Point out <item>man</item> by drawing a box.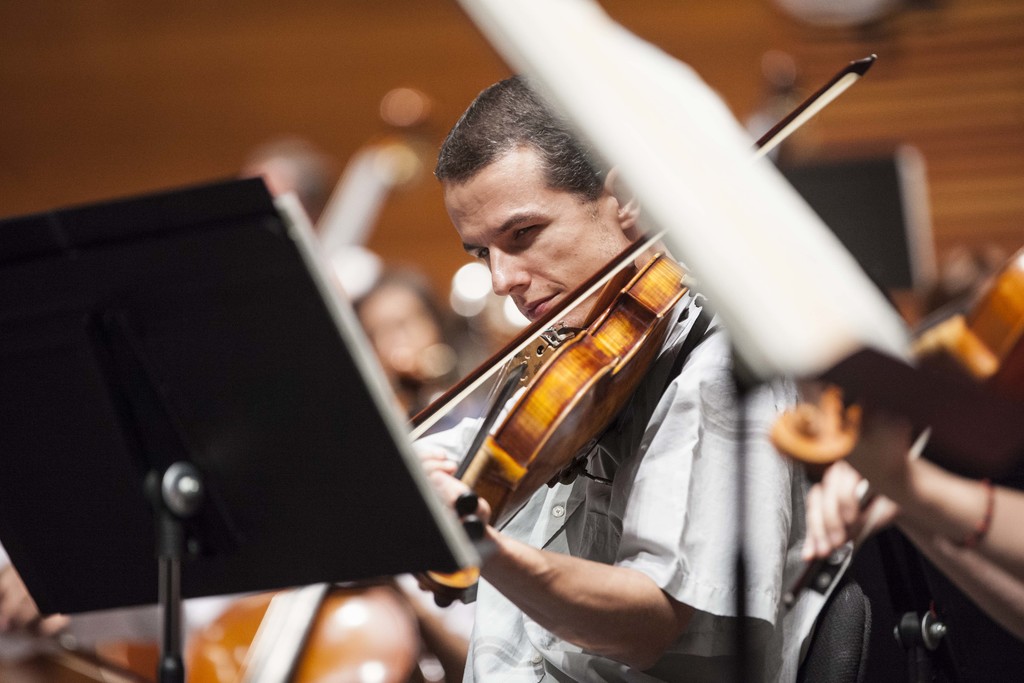
BBox(412, 72, 811, 682).
